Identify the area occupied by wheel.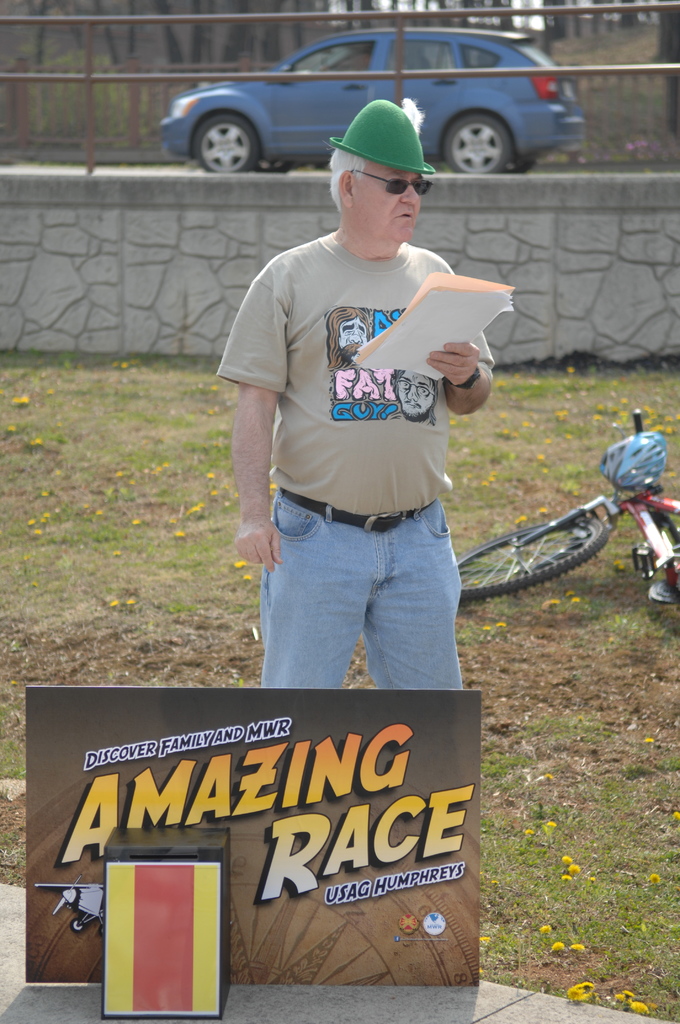
Area: bbox=(254, 160, 290, 168).
